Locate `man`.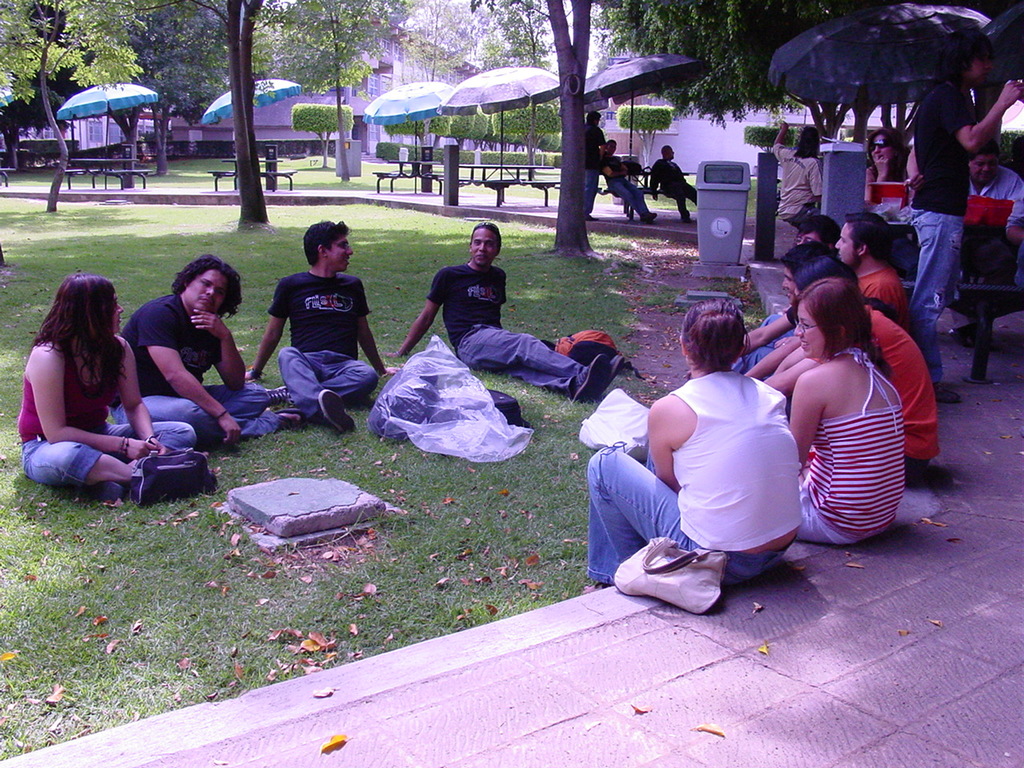
Bounding box: box(650, 141, 702, 222).
